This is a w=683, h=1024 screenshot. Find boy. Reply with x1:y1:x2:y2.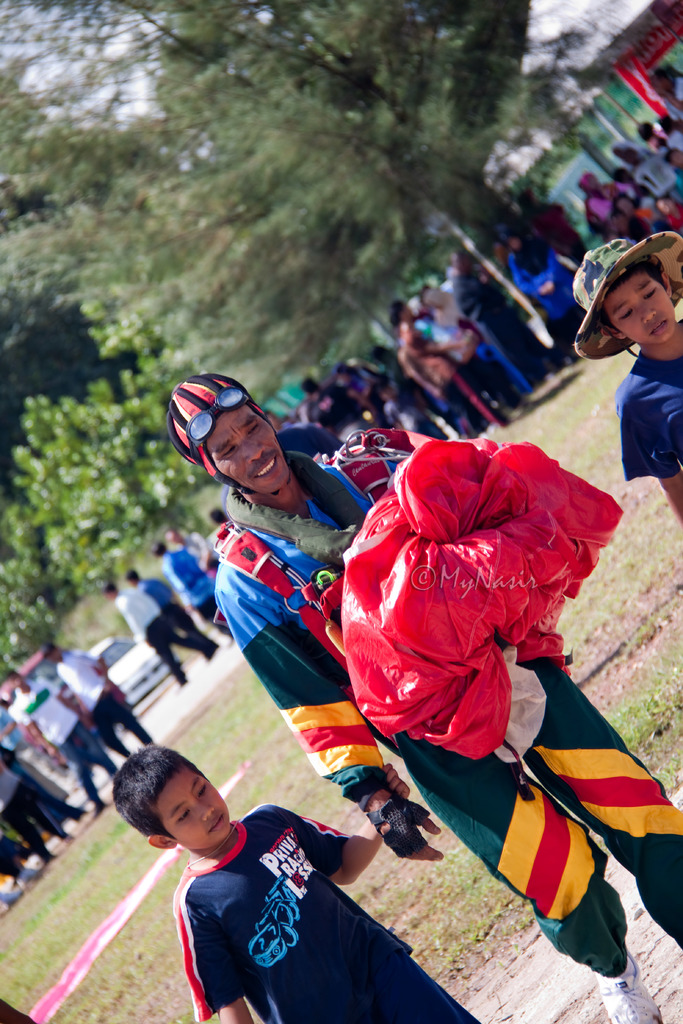
106:739:444:1010.
